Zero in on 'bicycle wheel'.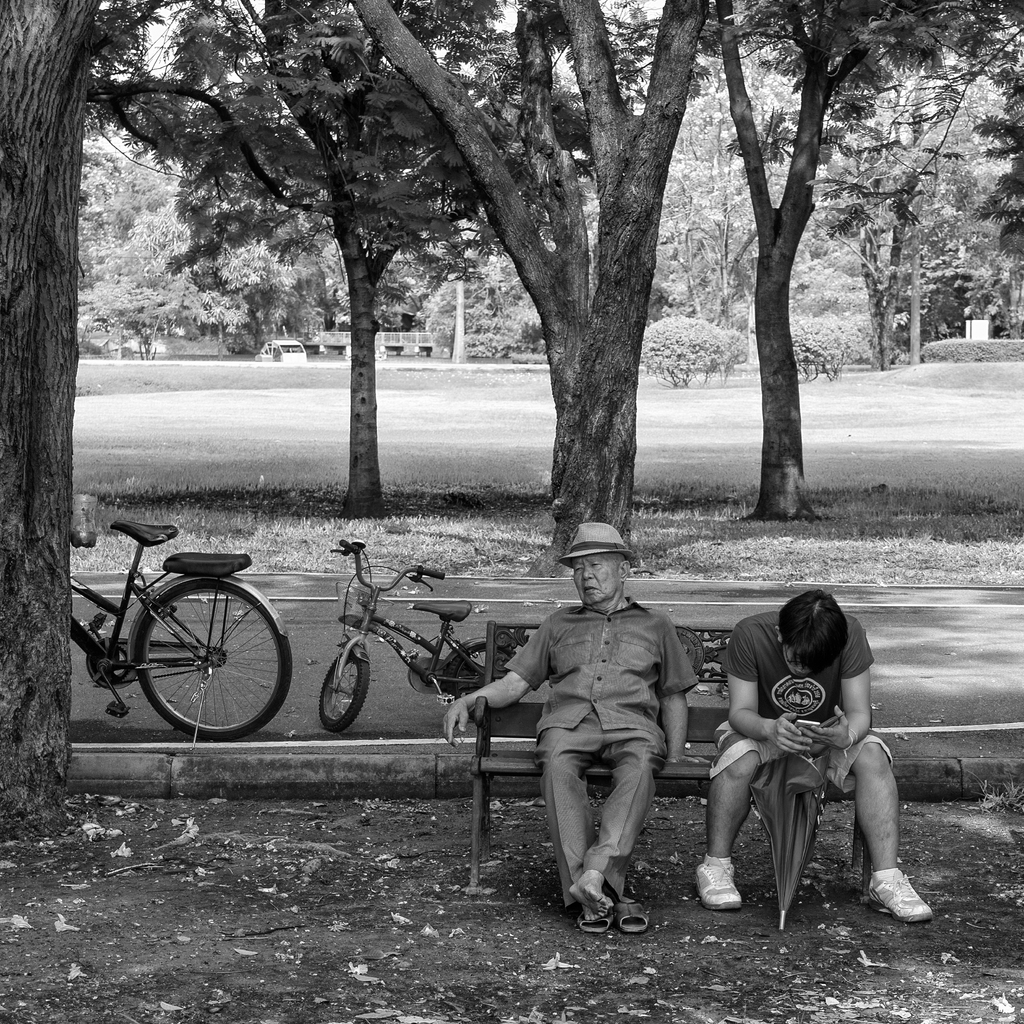
Zeroed in: pyautogui.locateOnScreen(445, 638, 488, 703).
